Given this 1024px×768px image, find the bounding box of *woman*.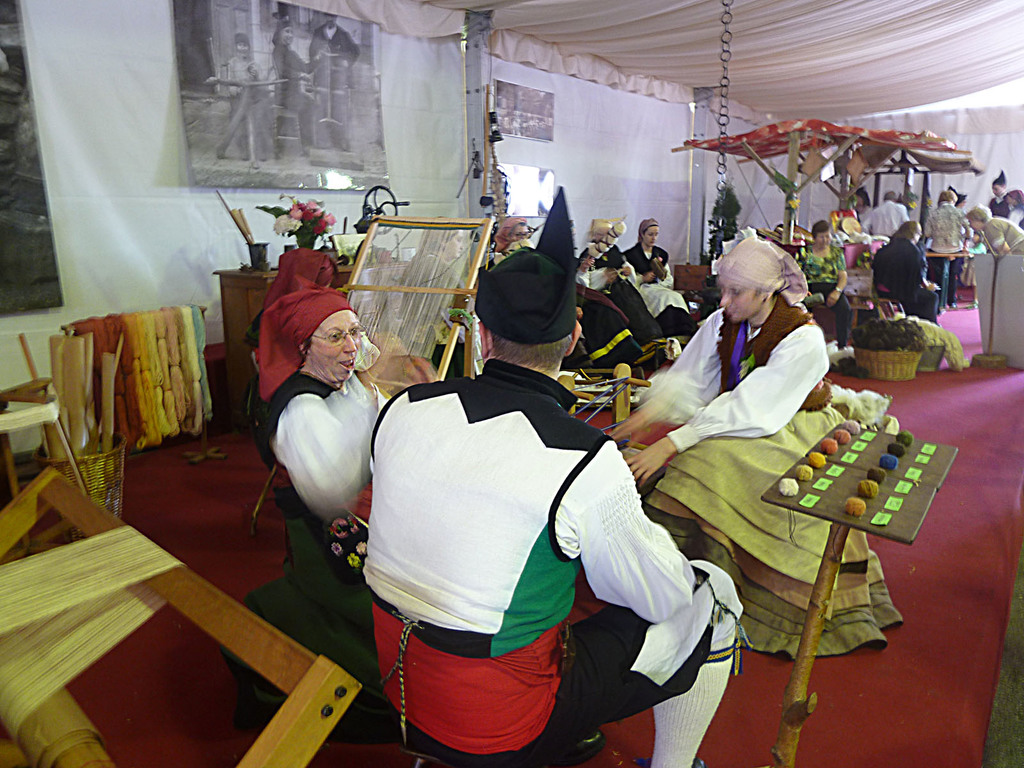
(x1=237, y1=284, x2=411, y2=678).
